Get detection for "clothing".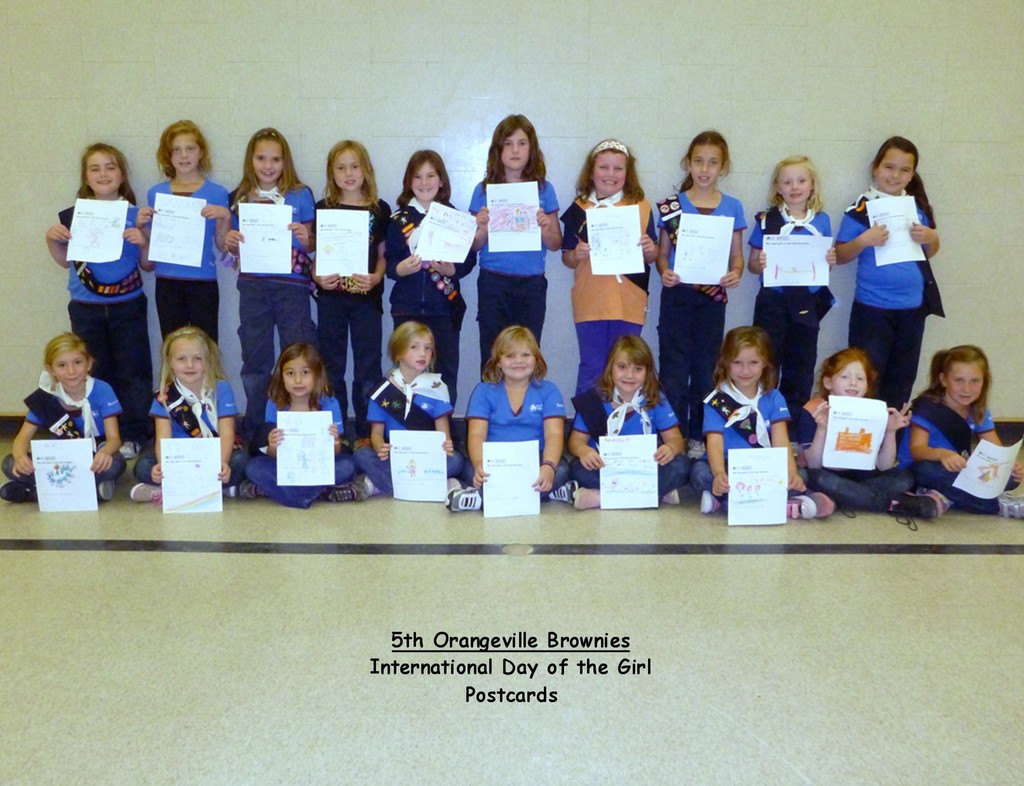
Detection: {"left": 571, "top": 386, "right": 698, "bottom": 497}.
